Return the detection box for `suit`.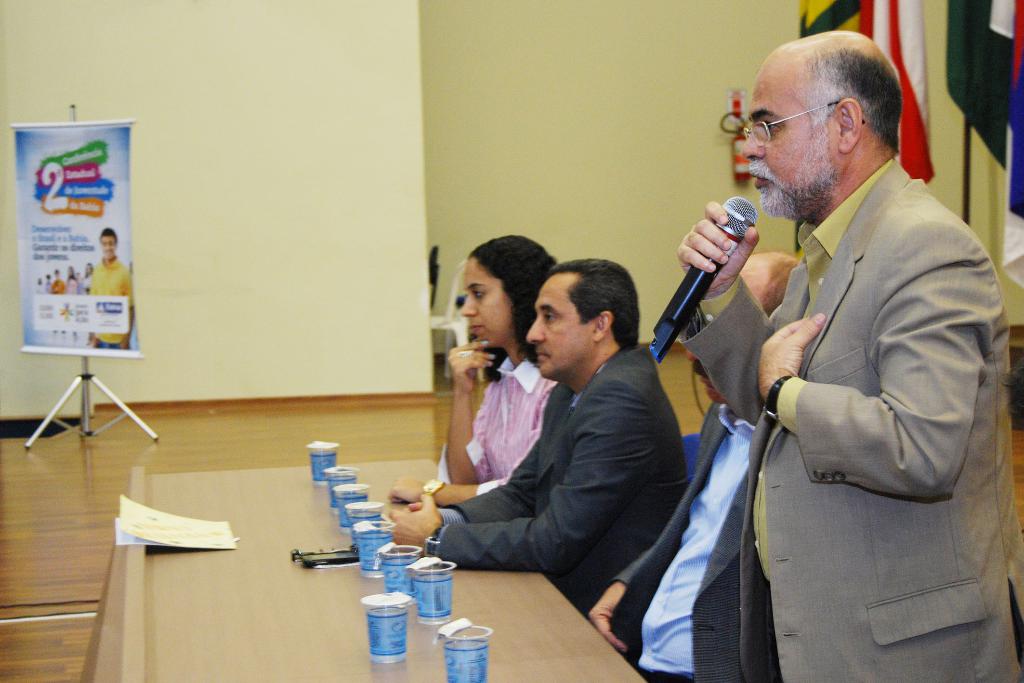
crop(668, 105, 992, 650).
